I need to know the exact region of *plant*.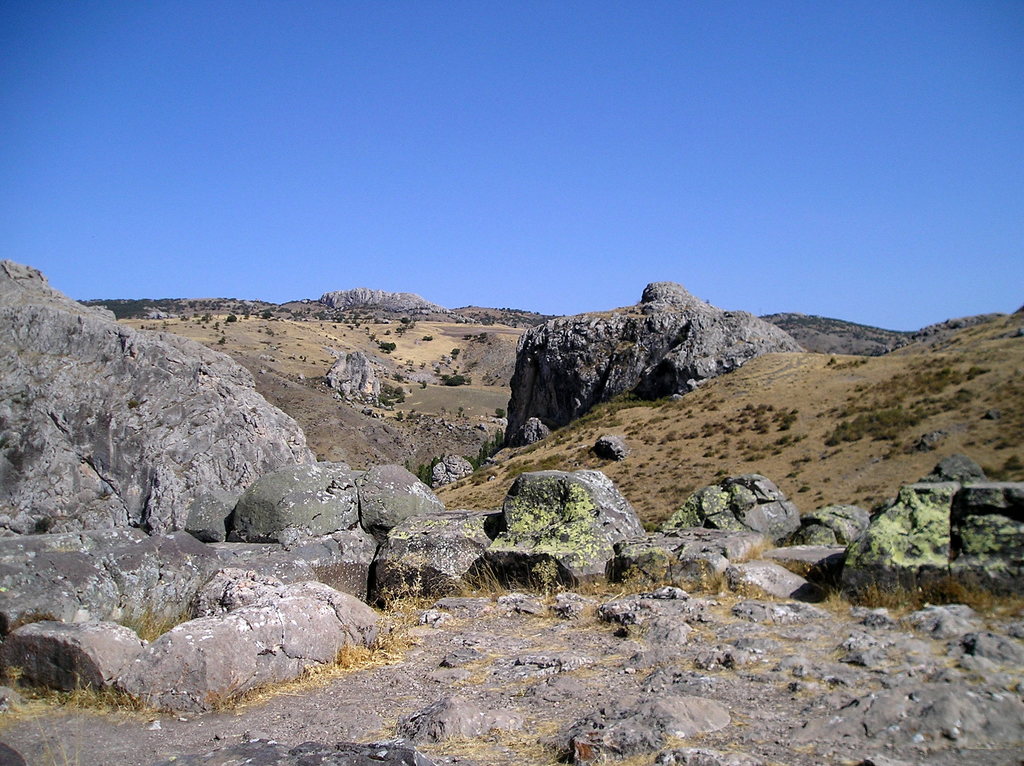
Region: locate(139, 325, 149, 328).
